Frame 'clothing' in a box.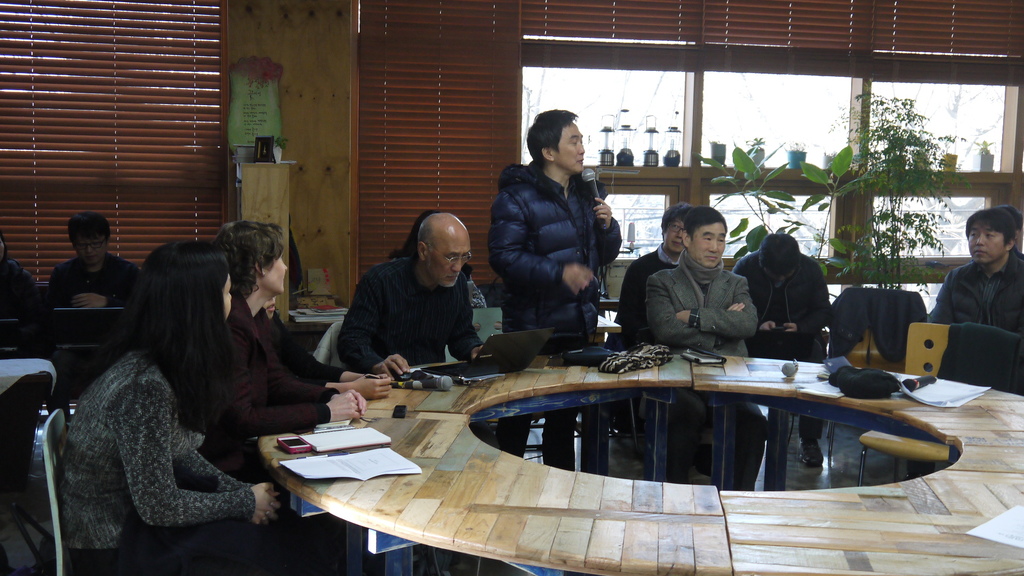
detection(273, 308, 335, 400).
